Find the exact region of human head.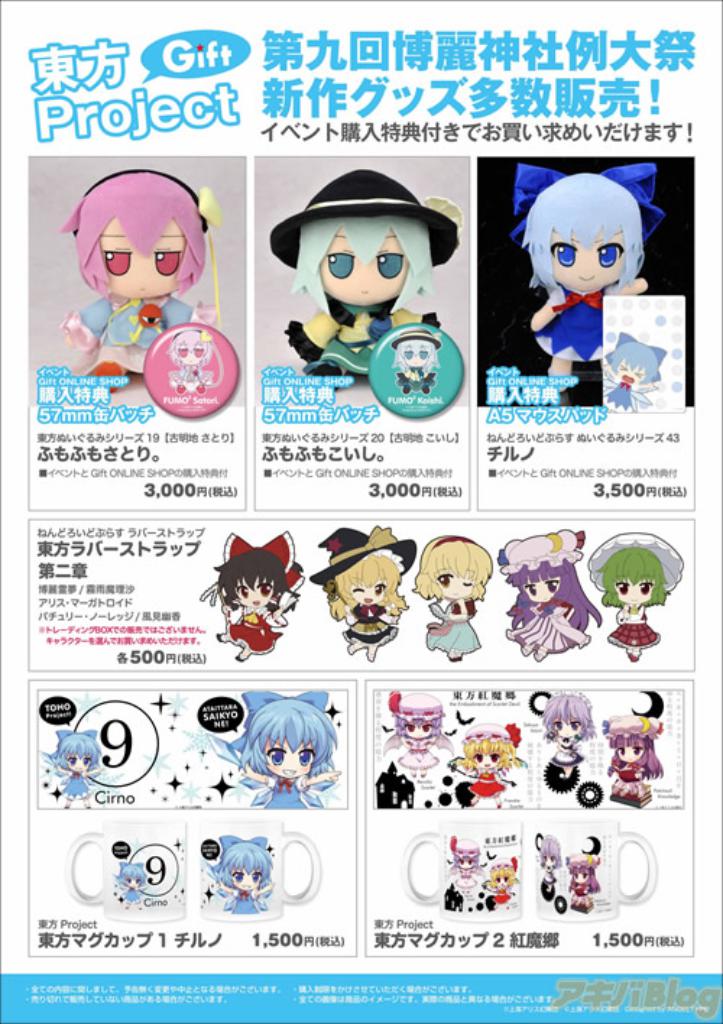
Exact region: [left=597, top=714, right=654, bottom=768].
